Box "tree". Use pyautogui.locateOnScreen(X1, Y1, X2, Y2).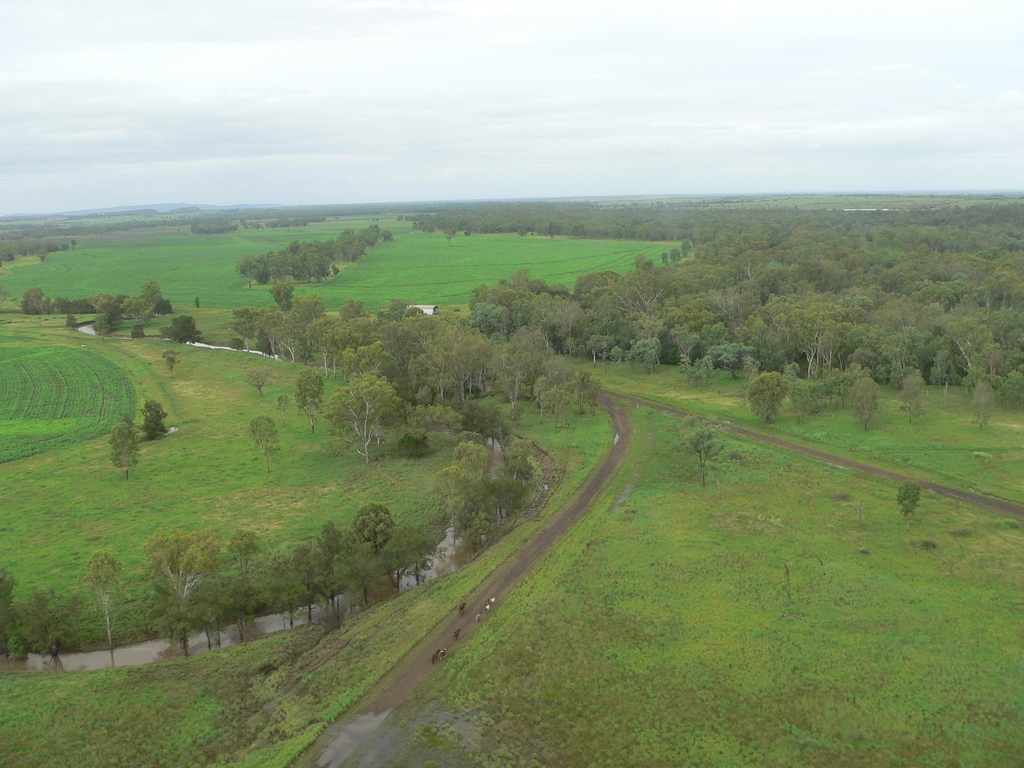
pyautogui.locateOnScreen(893, 483, 920, 517).
